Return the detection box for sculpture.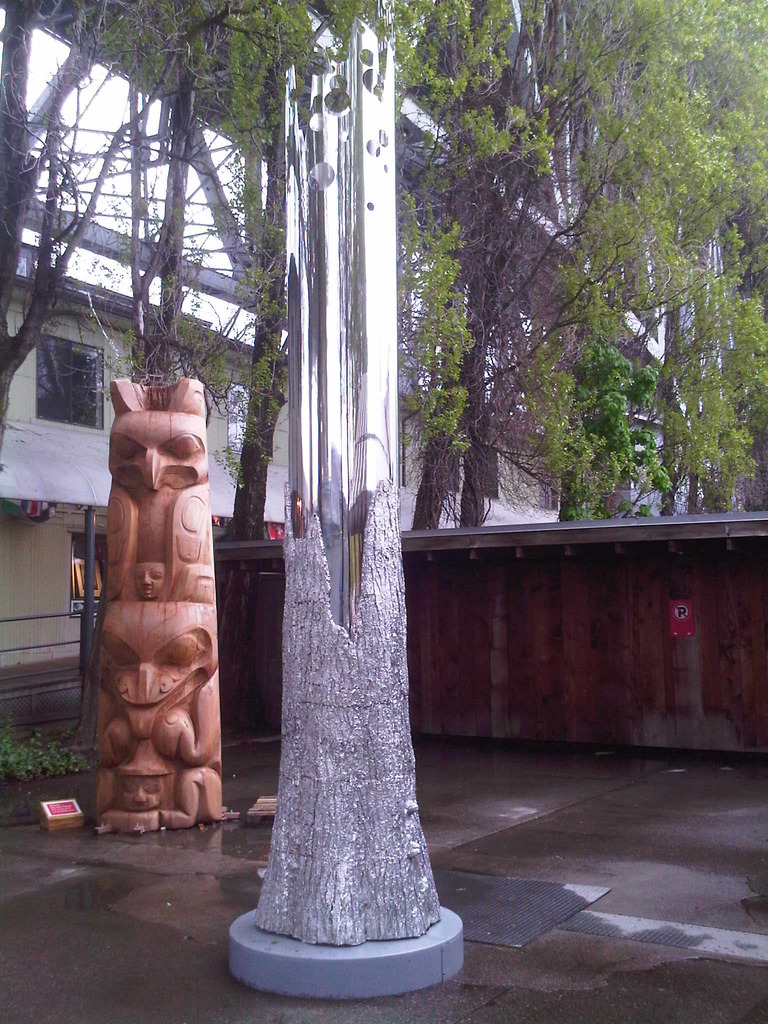
(79,352,220,828).
